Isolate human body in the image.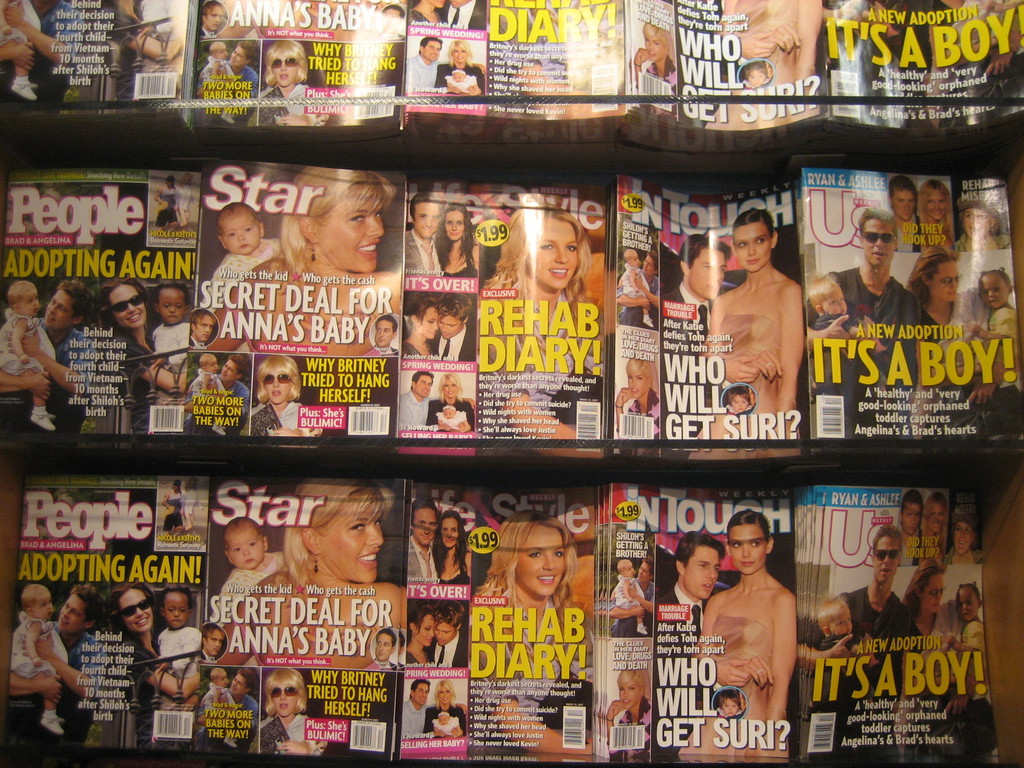
Isolated region: <bbox>202, 53, 231, 101</bbox>.
